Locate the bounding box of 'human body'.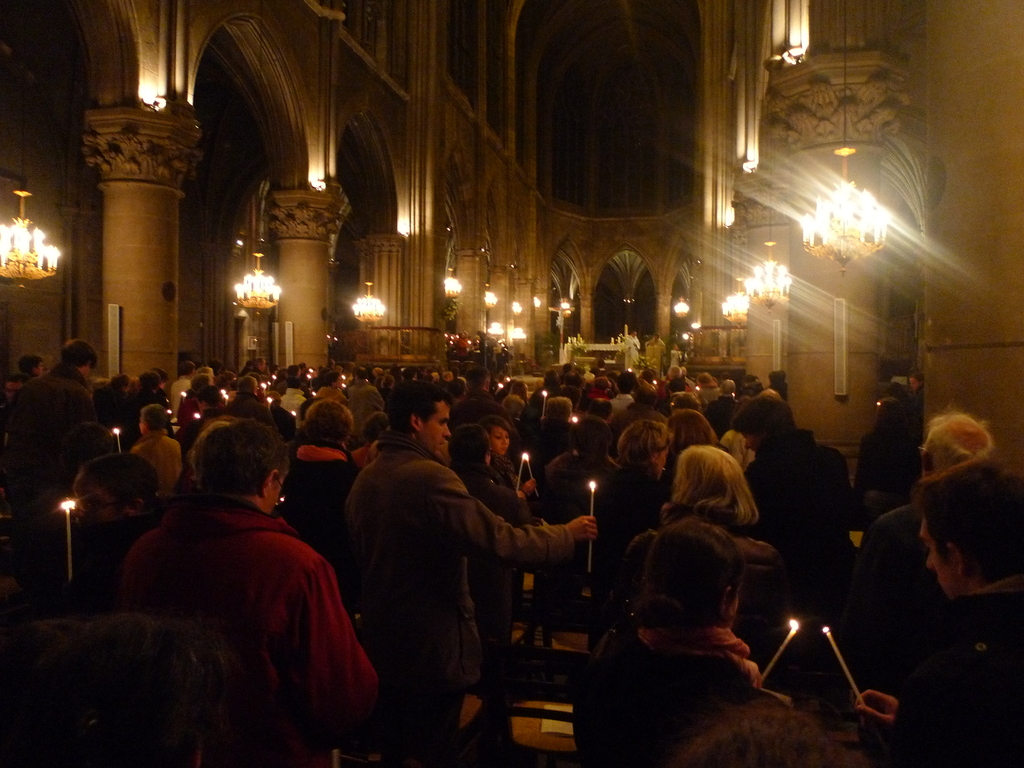
Bounding box: box=[740, 430, 866, 708].
